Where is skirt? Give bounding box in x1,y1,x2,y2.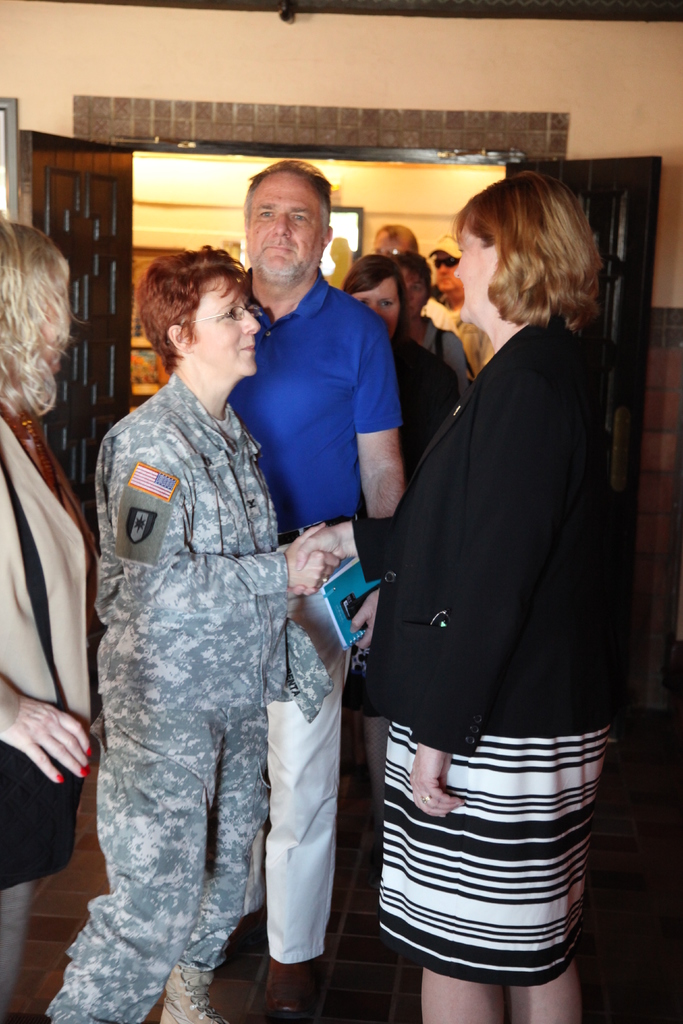
374,723,620,987.
